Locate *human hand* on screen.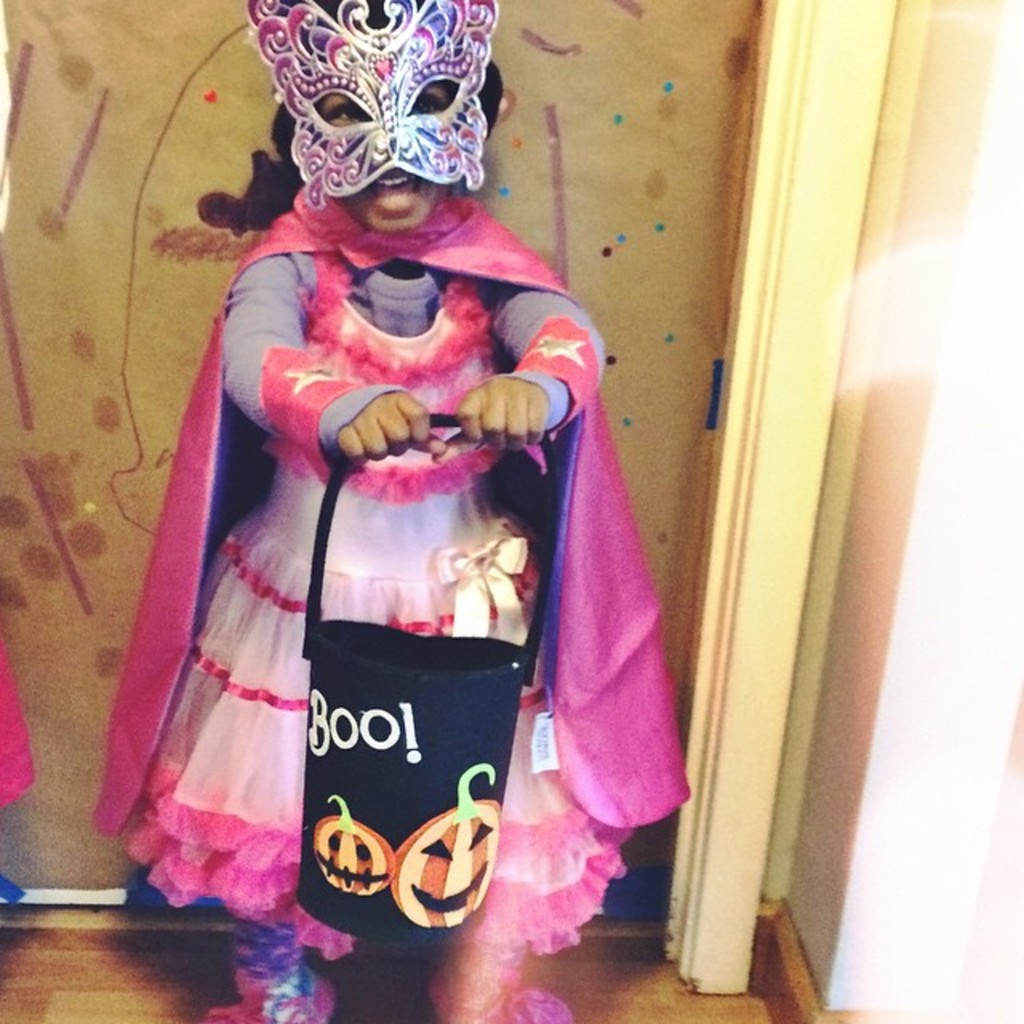
On screen at {"left": 450, "top": 357, "right": 558, "bottom": 461}.
